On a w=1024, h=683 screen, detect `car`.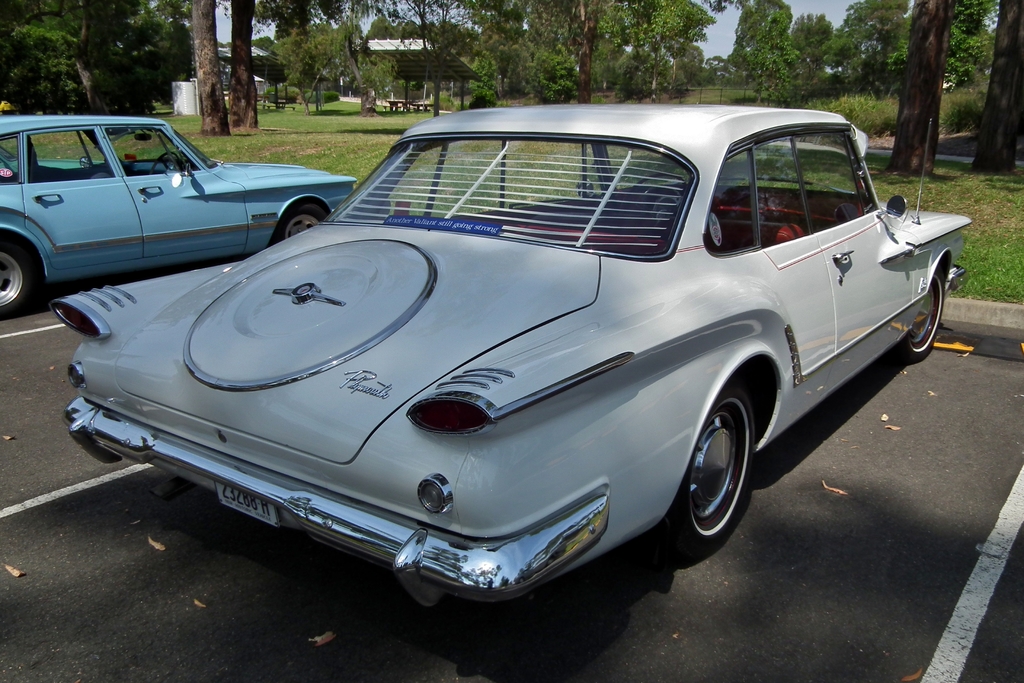
pyautogui.locateOnScreen(56, 99, 979, 607).
